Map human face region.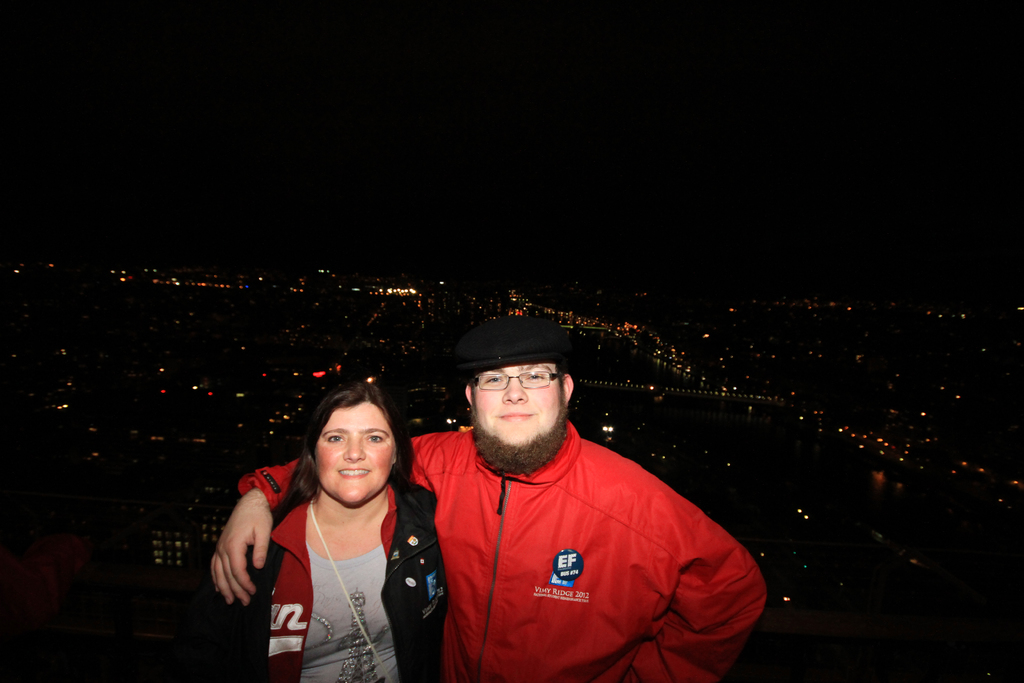
Mapped to bbox=[313, 397, 397, 506].
